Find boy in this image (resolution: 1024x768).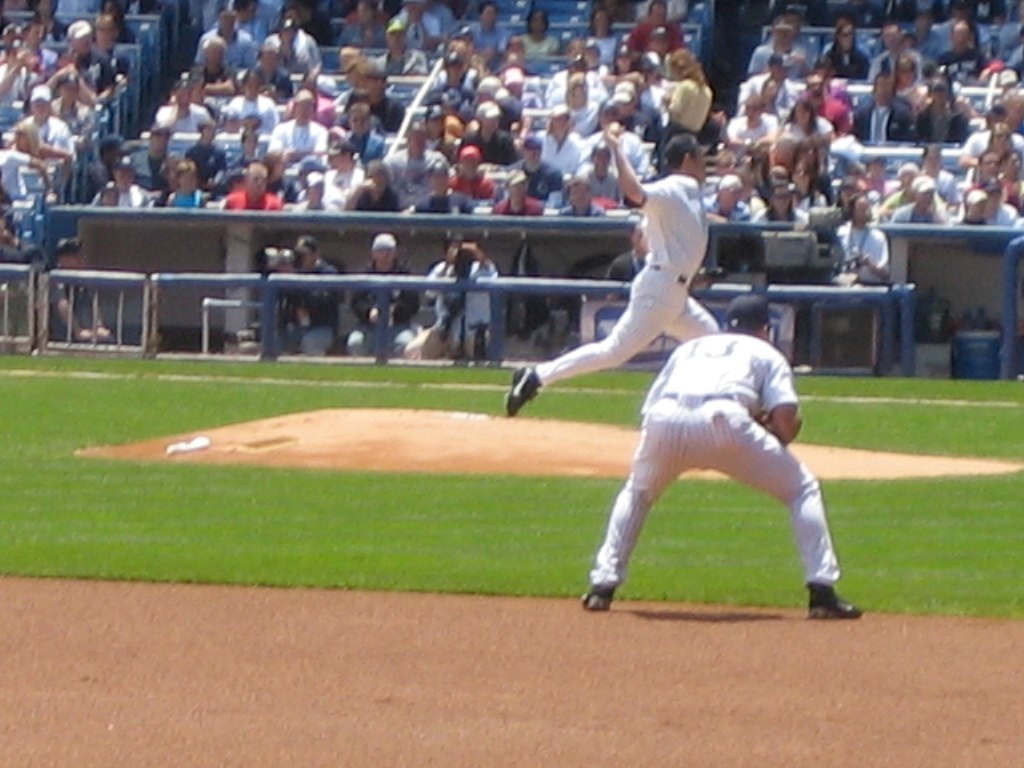
173, 121, 221, 197.
